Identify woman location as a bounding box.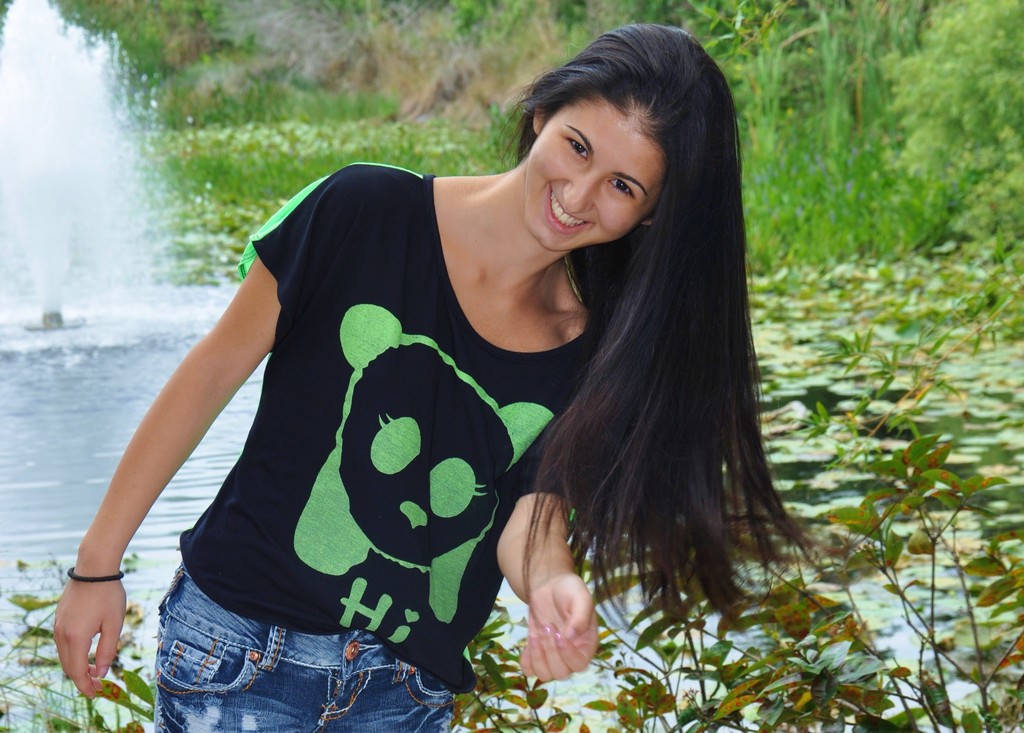
region(94, 61, 792, 729).
